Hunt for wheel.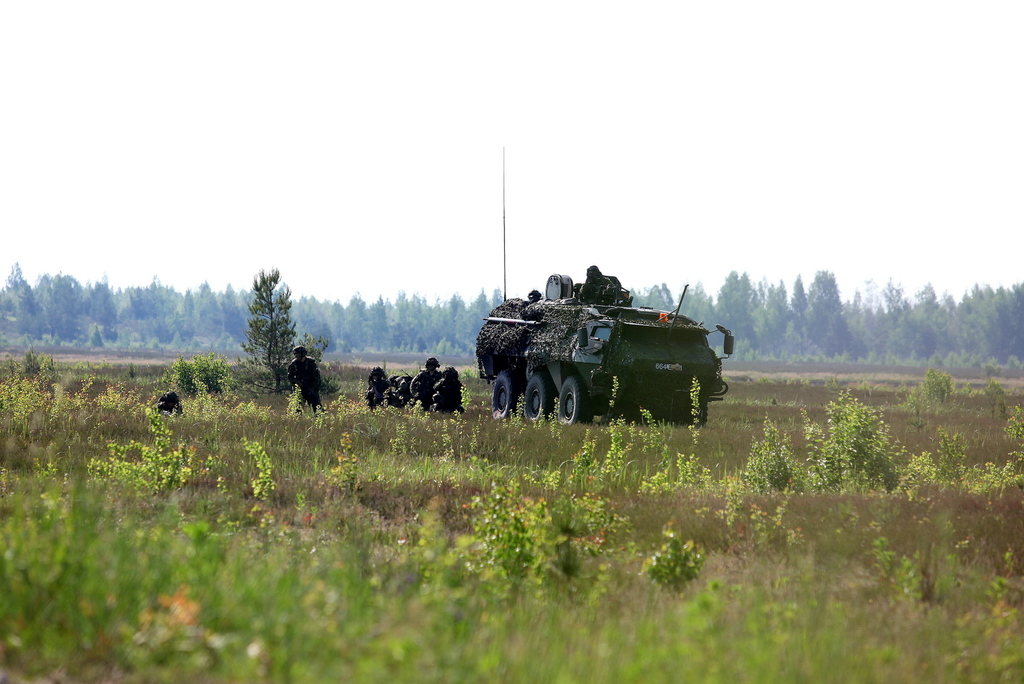
Hunted down at {"left": 525, "top": 374, "right": 555, "bottom": 422}.
